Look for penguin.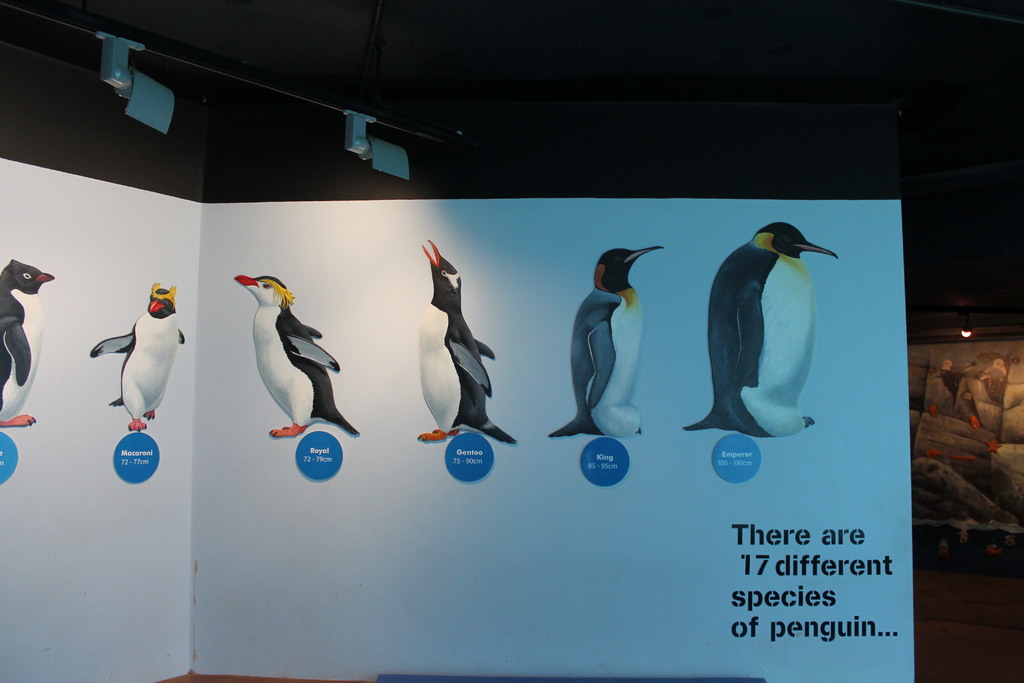
Found: {"left": 0, "top": 256, "right": 50, "bottom": 428}.
